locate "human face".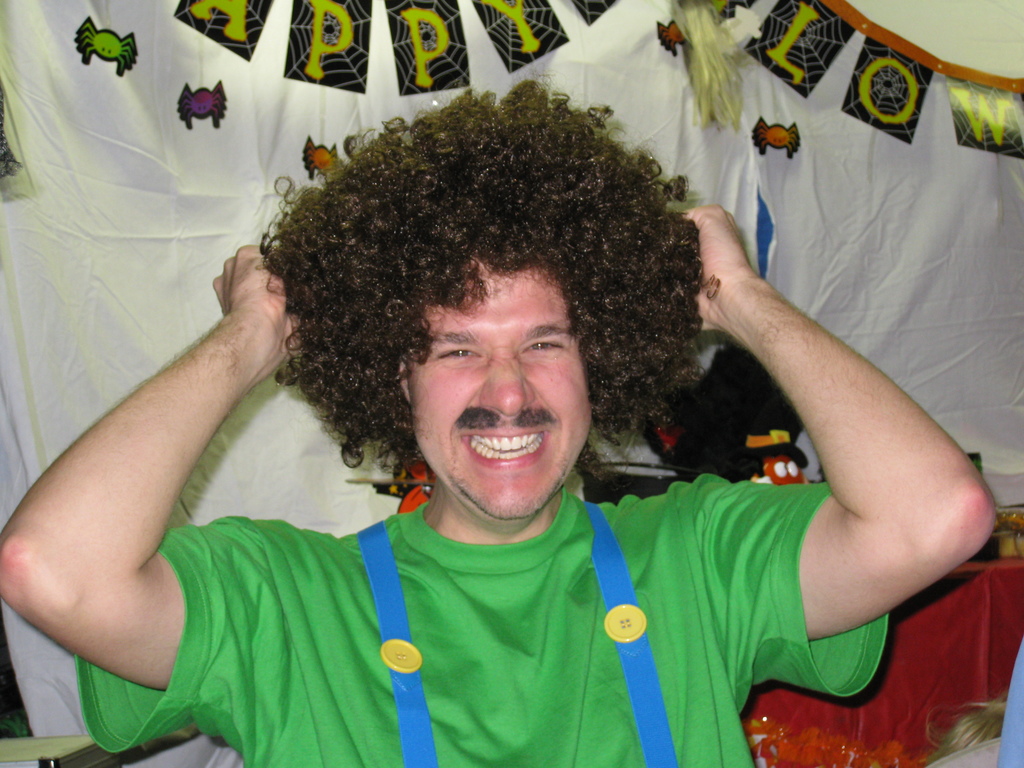
Bounding box: (x1=412, y1=255, x2=589, y2=521).
